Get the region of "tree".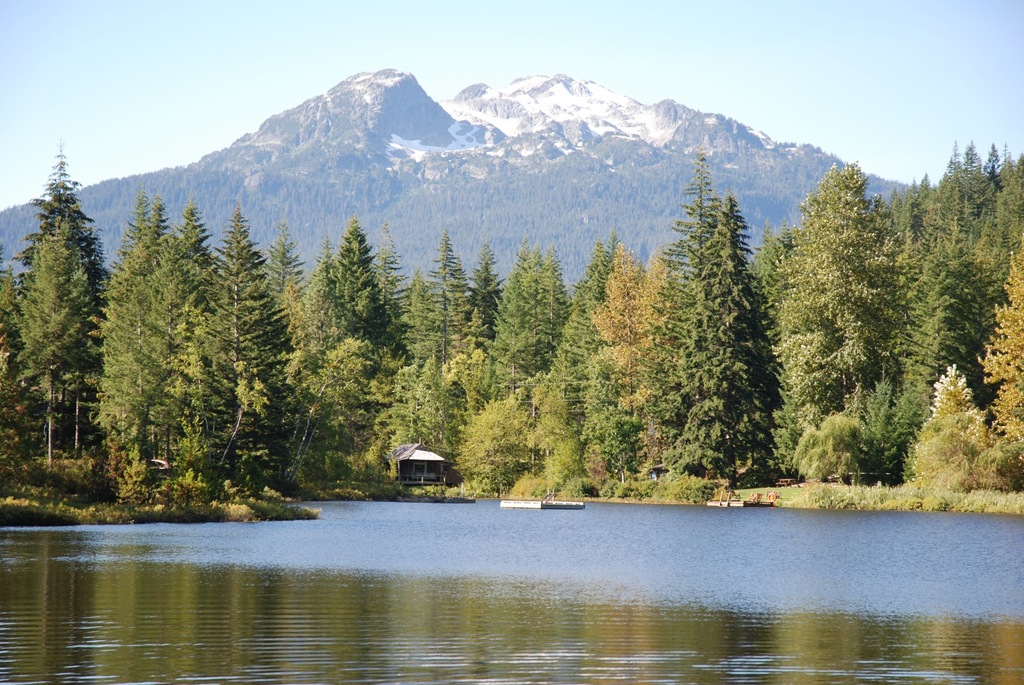
(left=0, top=200, right=124, bottom=462).
